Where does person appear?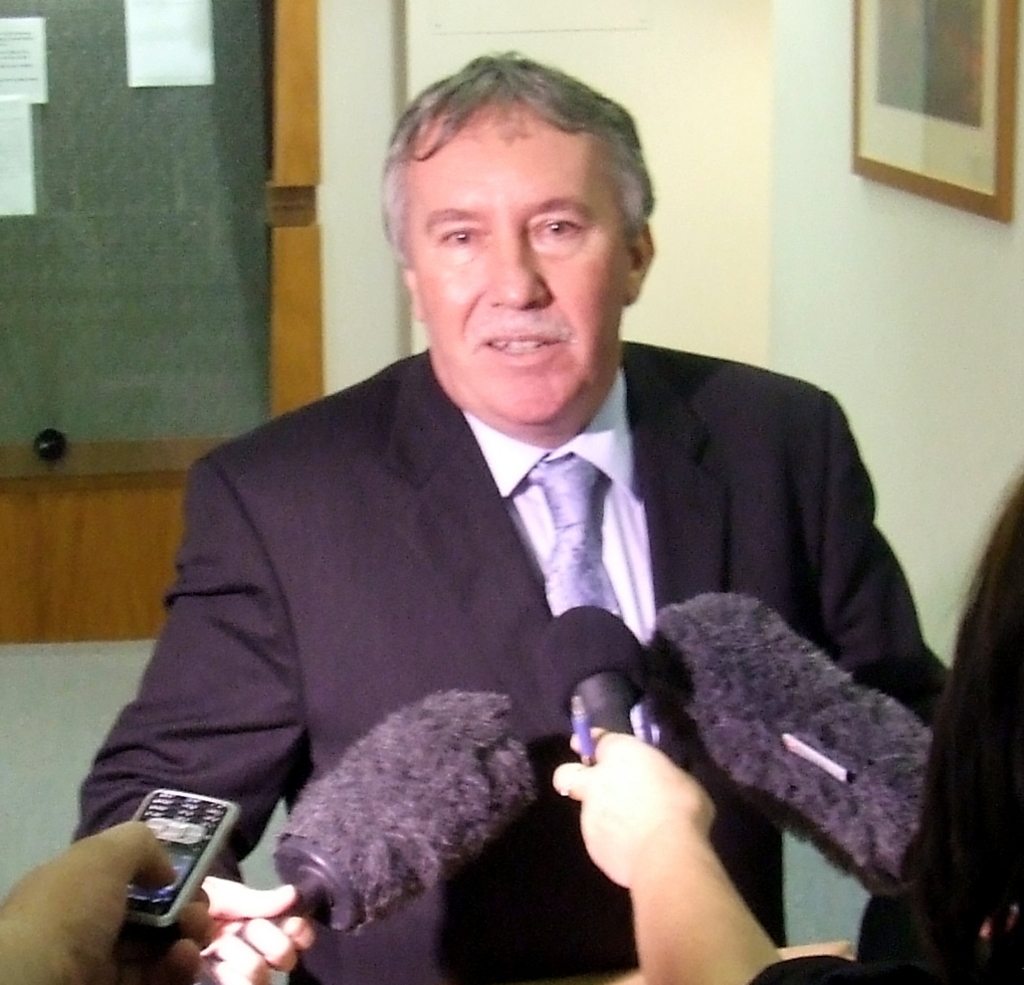
Appears at 0:816:209:984.
